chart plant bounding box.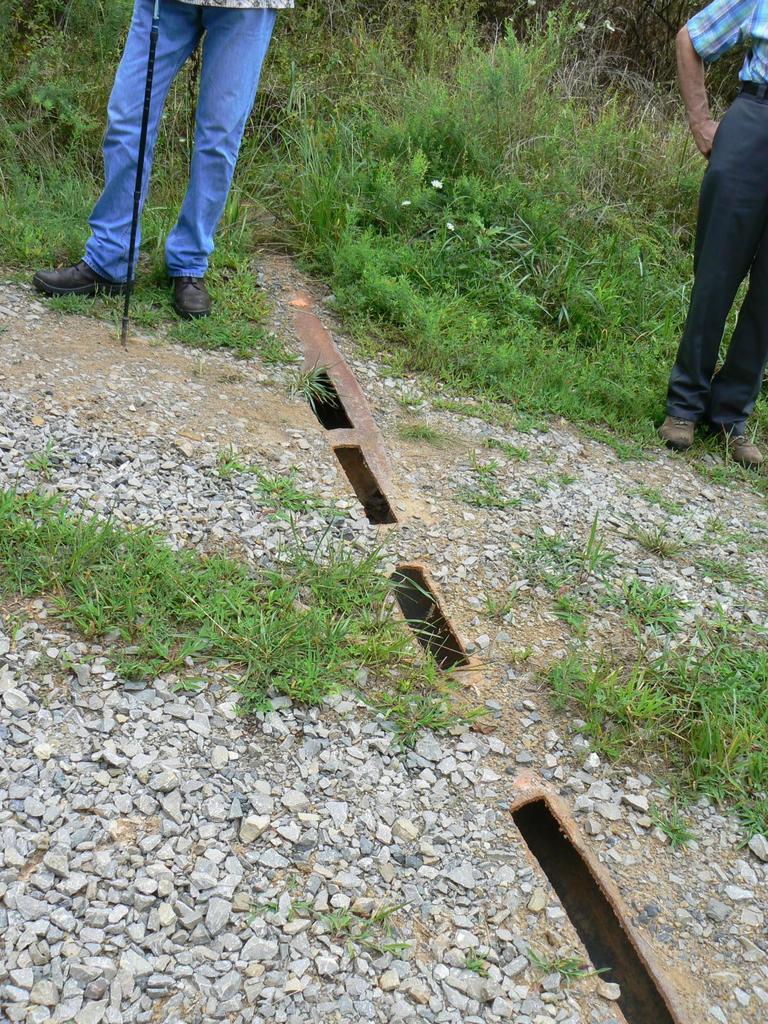
Charted: {"x1": 312, "y1": 900, "x2": 436, "y2": 956}.
